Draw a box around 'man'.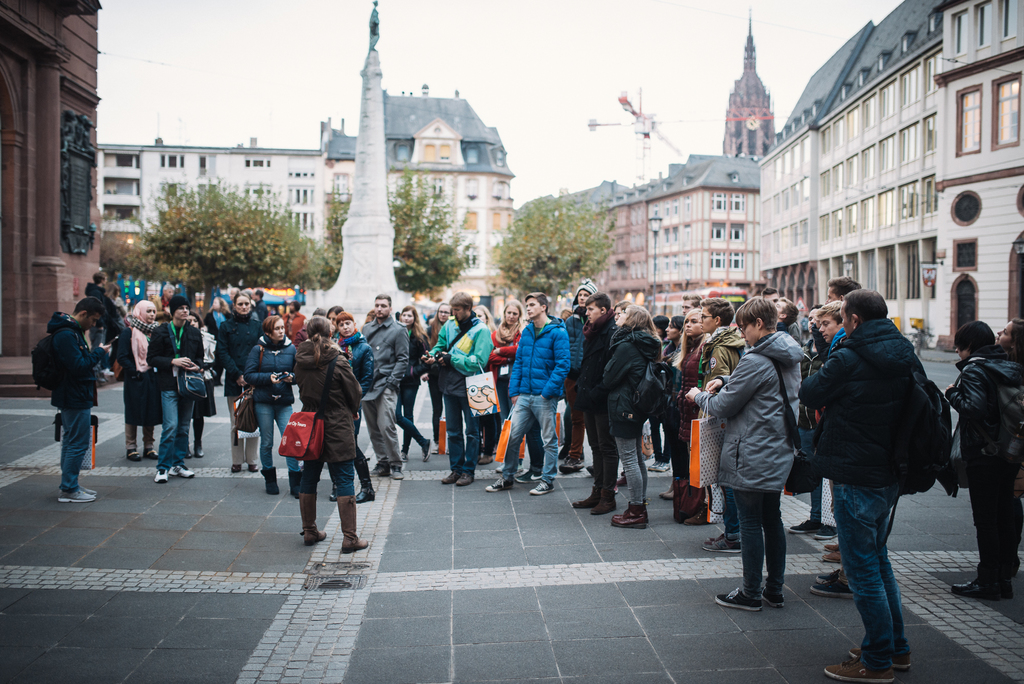
796, 293, 945, 678.
